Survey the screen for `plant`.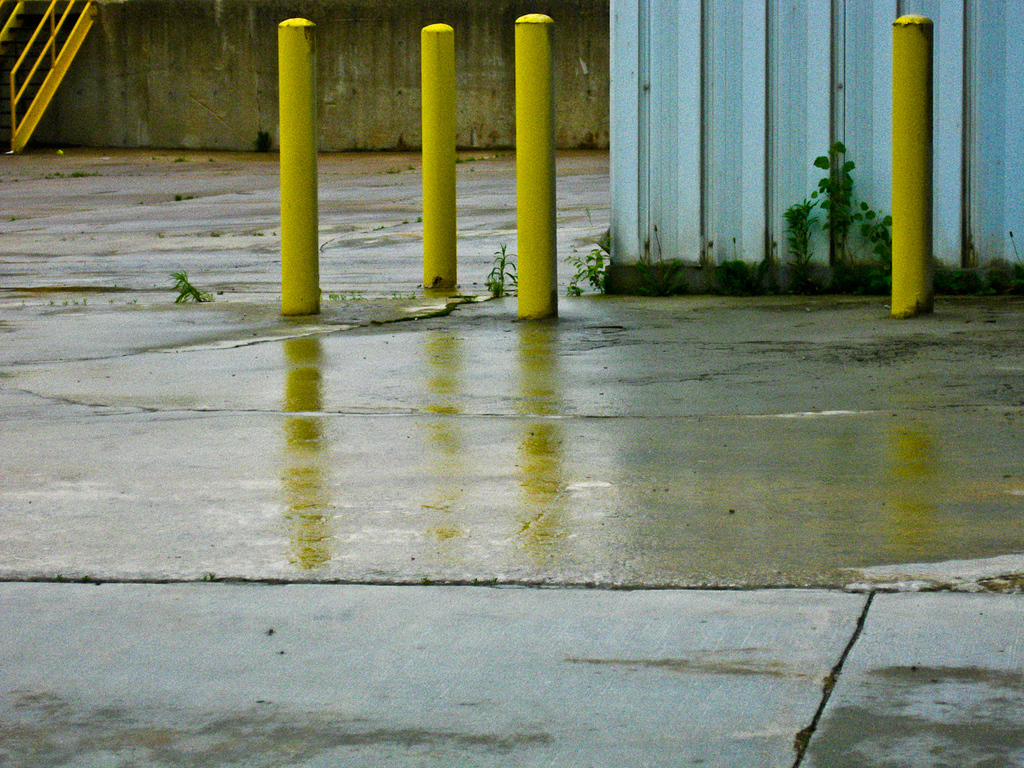
Survey found: locate(783, 201, 817, 294).
